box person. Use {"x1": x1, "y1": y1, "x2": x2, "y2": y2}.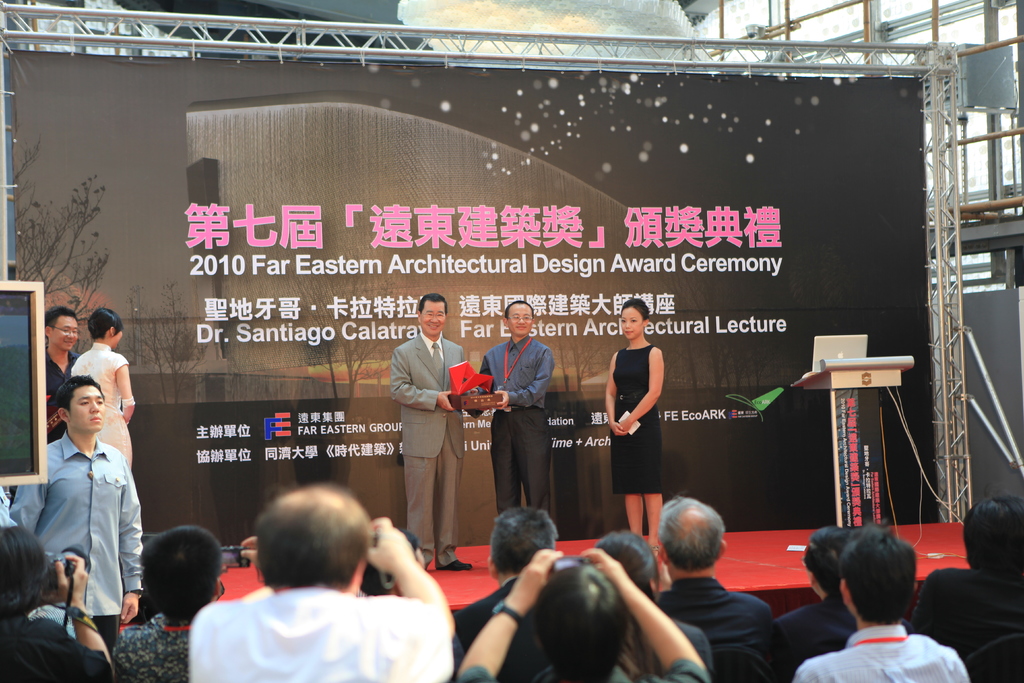
{"x1": 394, "y1": 293, "x2": 470, "y2": 572}.
